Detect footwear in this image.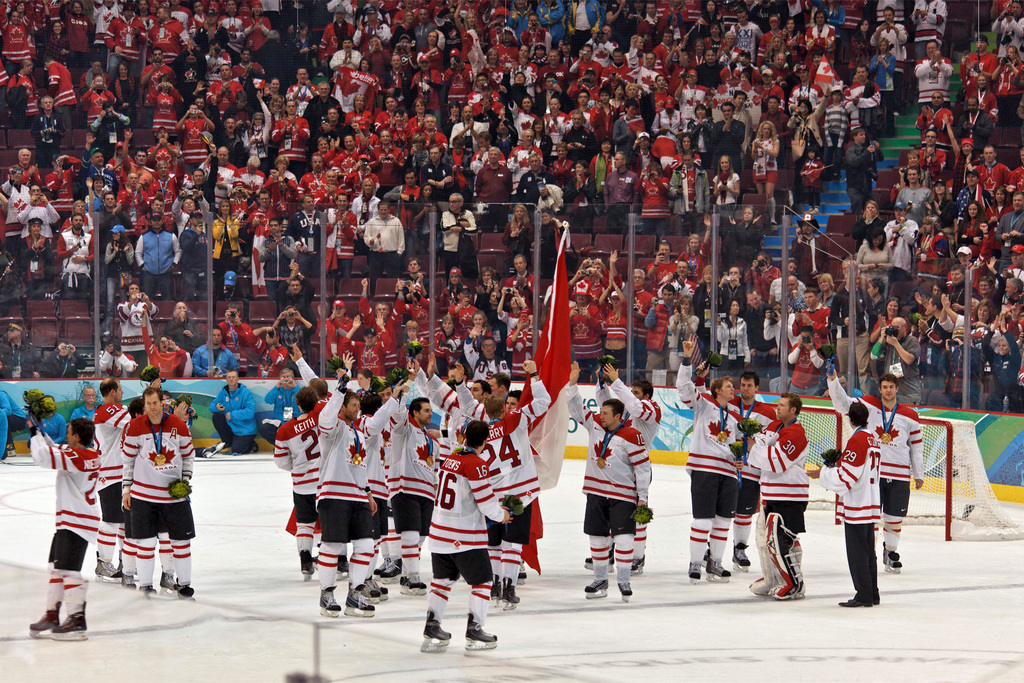
Detection: (310,552,321,563).
